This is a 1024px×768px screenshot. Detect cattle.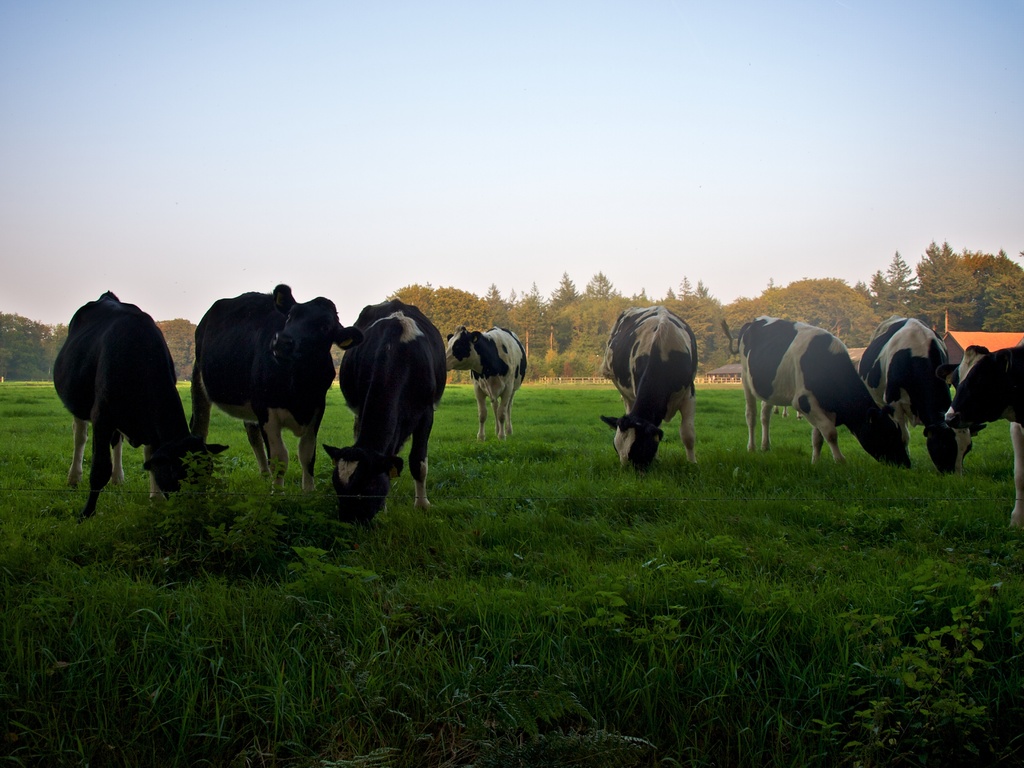
(left=856, top=310, right=988, bottom=474).
